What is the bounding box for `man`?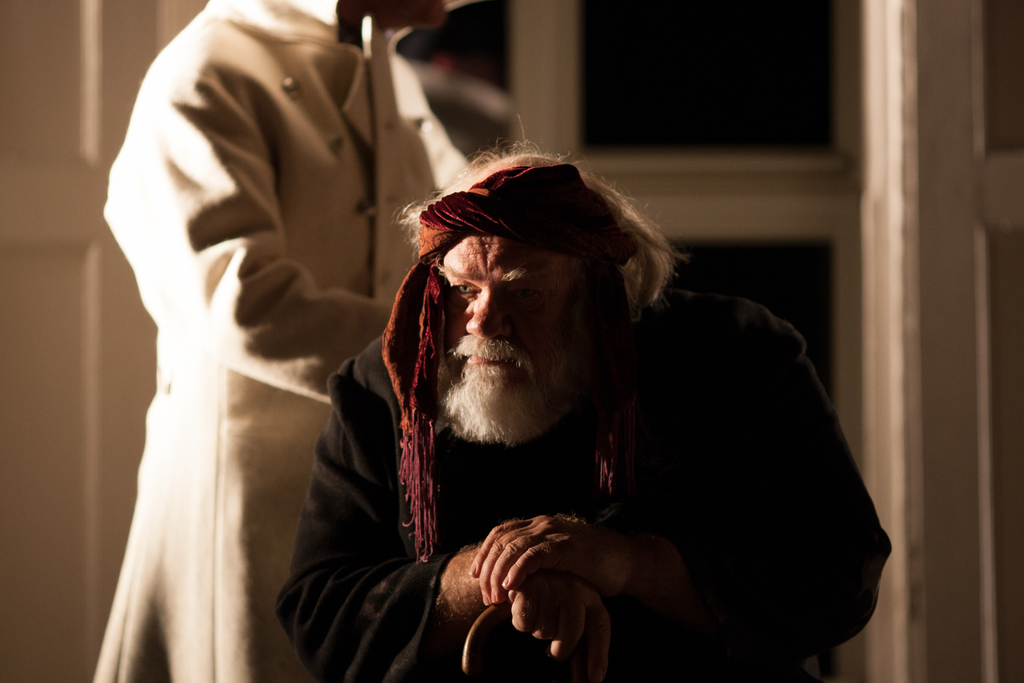
<box>91,0,474,682</box>.
